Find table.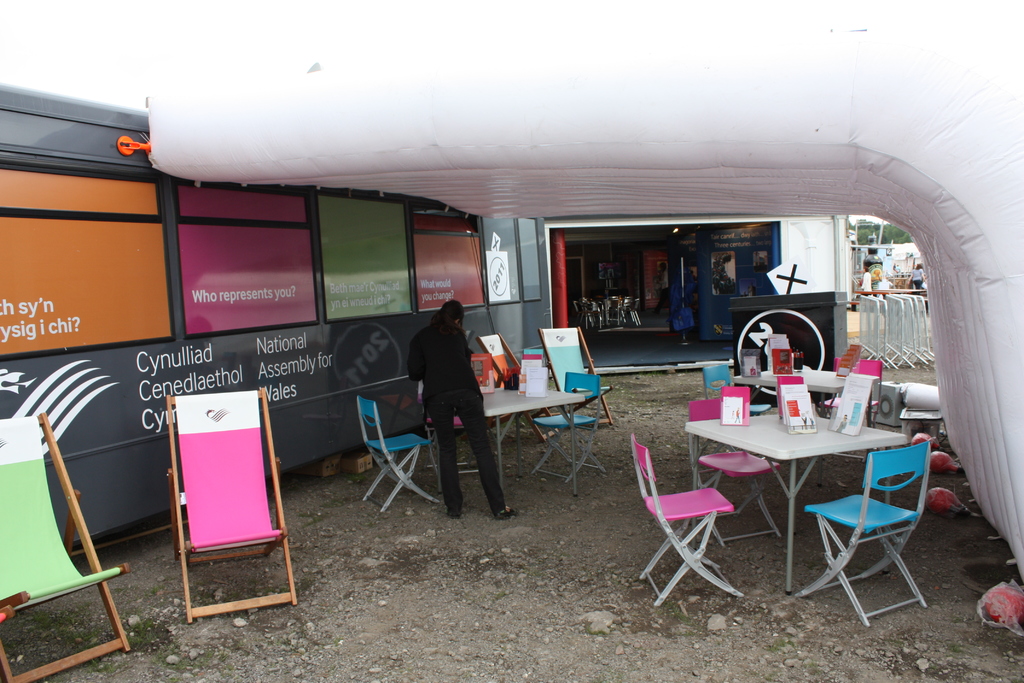
(691,393,944,600).
